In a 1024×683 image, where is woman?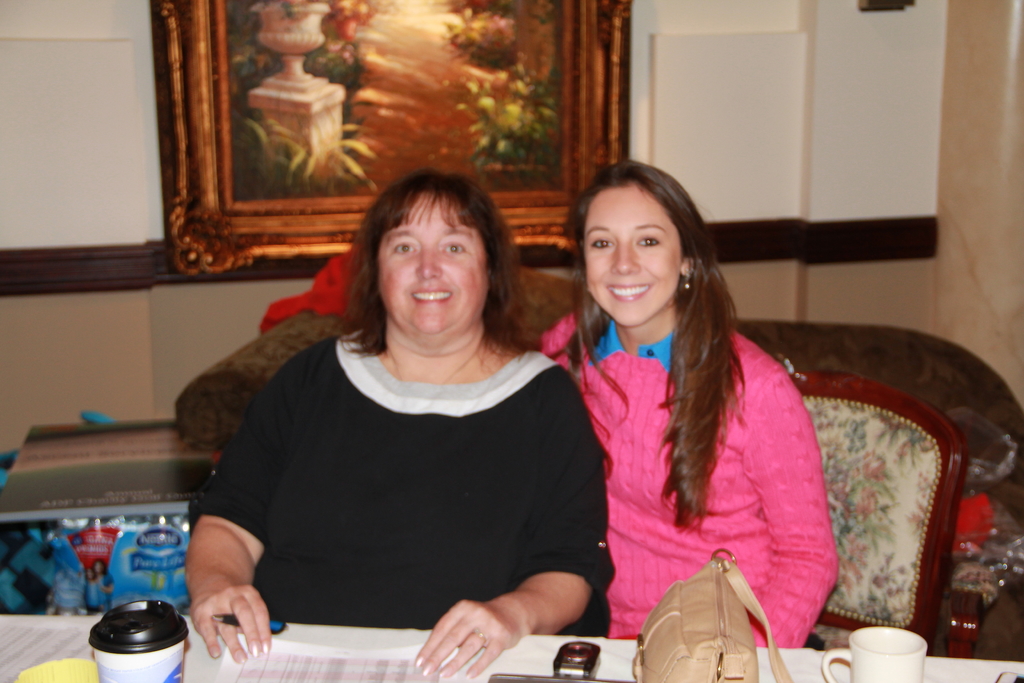
locate(184, 170, 605, 682).
